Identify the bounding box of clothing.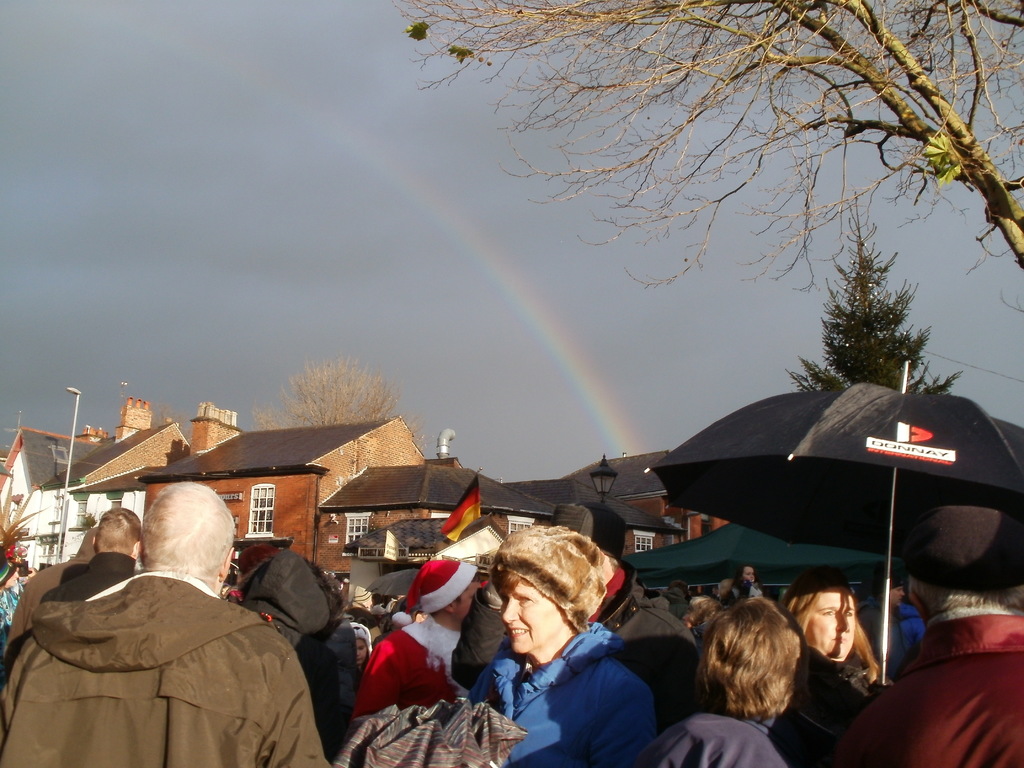
[234, 550, 355, 750].
